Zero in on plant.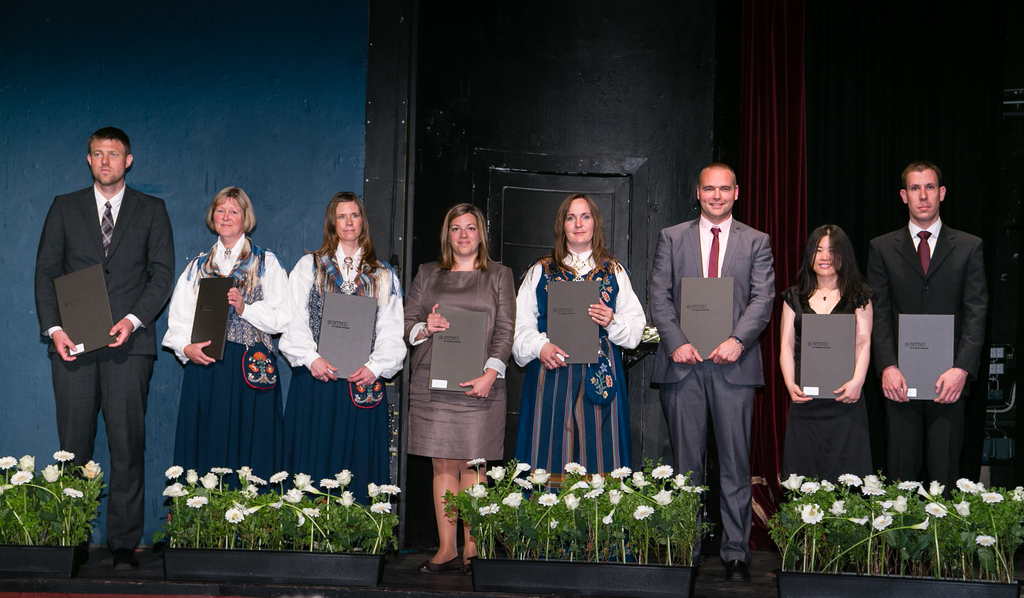
Zeroed in: <bbox>155, 467, 410, 553</bbox>.
